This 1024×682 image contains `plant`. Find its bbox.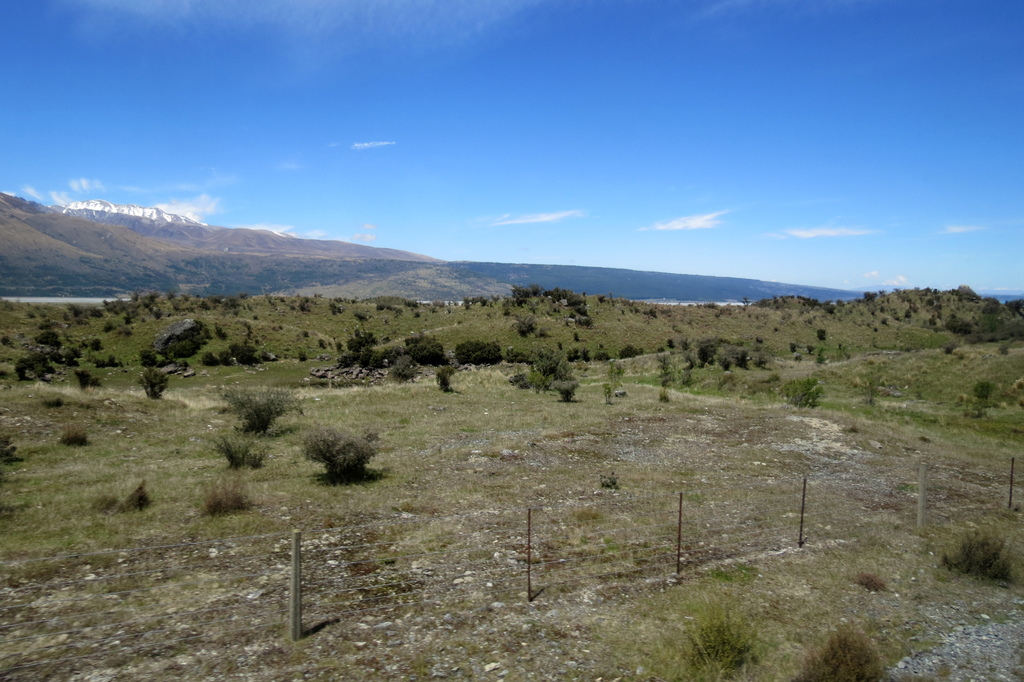
pyautogui.locateOnScreen(787, 346, 795, 354).
